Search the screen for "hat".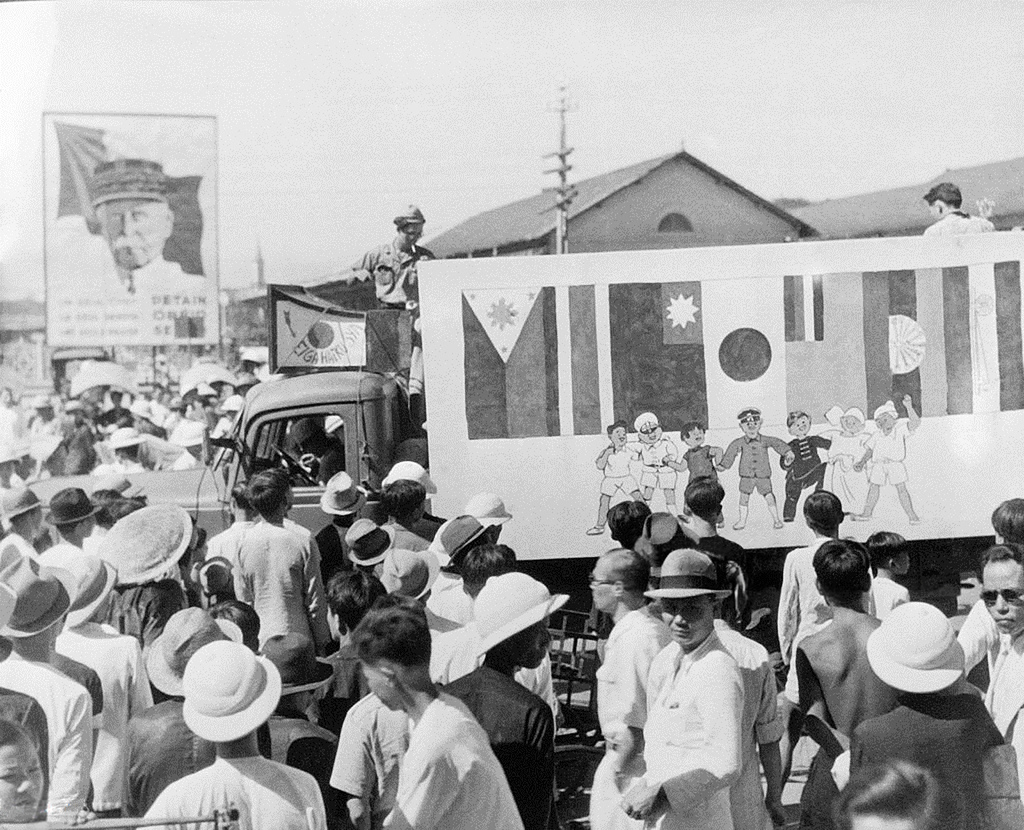
Found at crop(36, 539, 124, 623).
